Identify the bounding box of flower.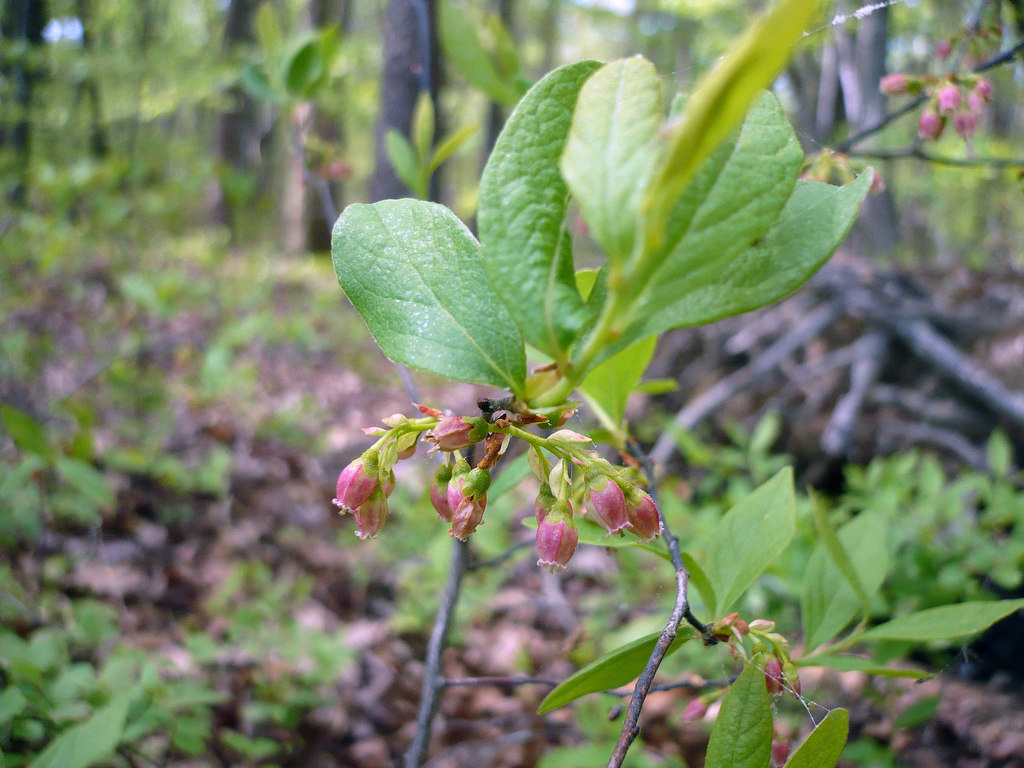
[445, 497, 483, 540].
